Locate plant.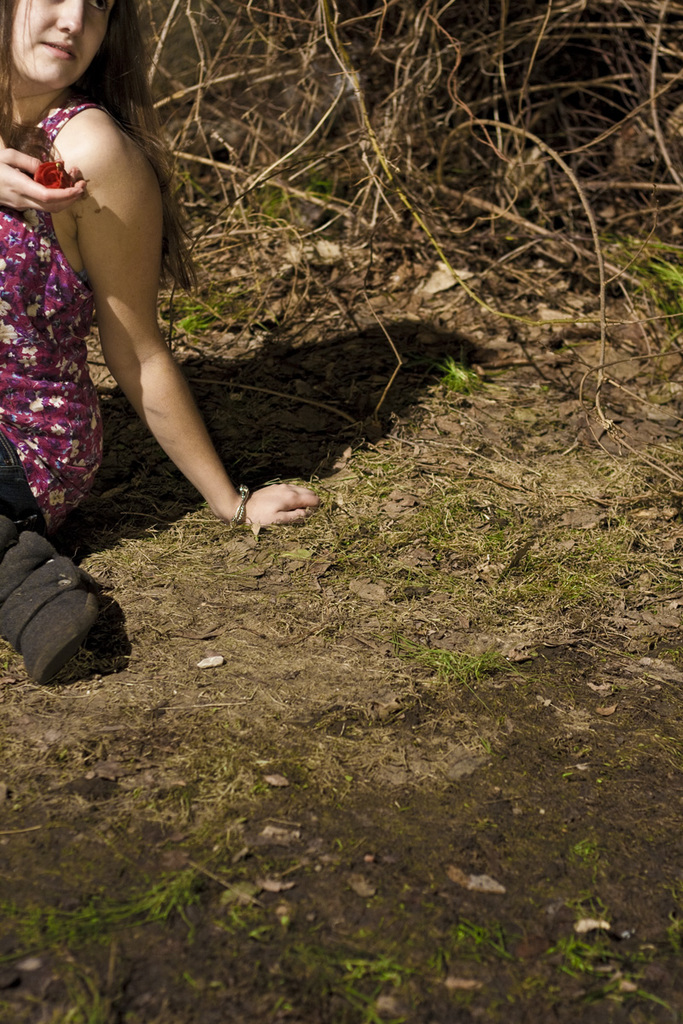
Bounding box: rect(385, 639, 498, 695).
